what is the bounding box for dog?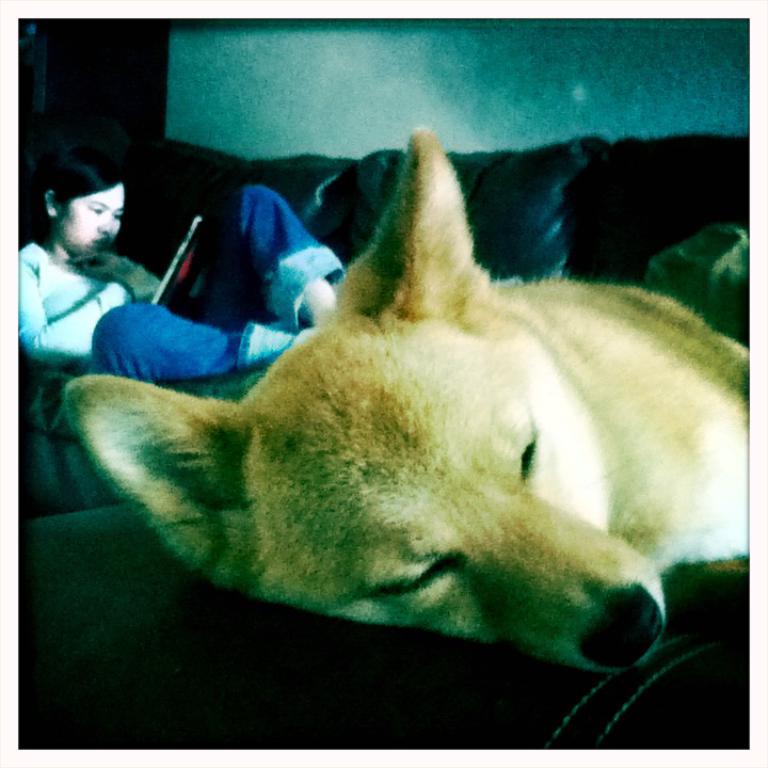
[left=52, top=118, right=746, bottom=667].
